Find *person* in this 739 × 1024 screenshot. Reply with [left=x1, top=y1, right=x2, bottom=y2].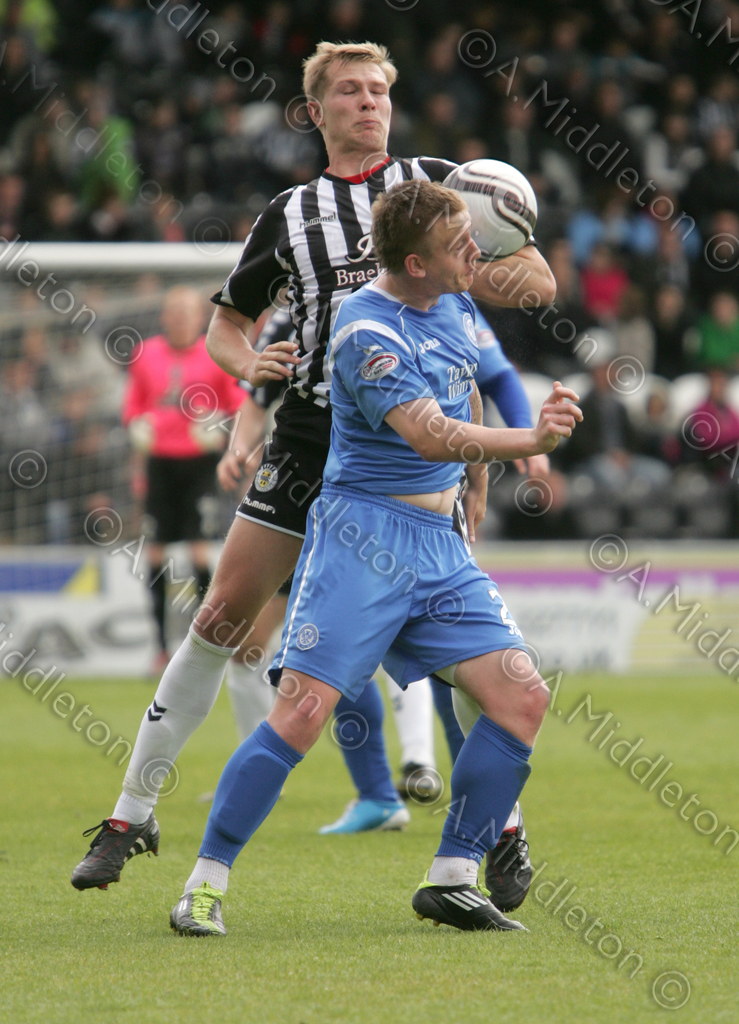
[left=58, top=40, right=558, bottom=915].
